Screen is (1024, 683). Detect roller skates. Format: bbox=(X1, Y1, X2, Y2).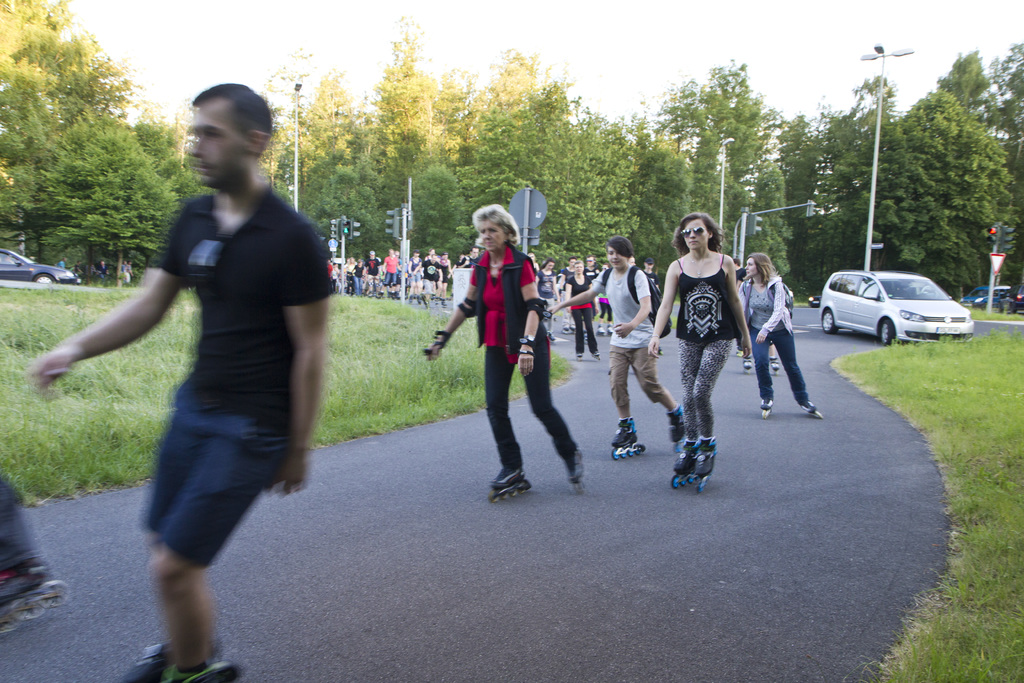
bbox=(692, 433, 719, 493).
